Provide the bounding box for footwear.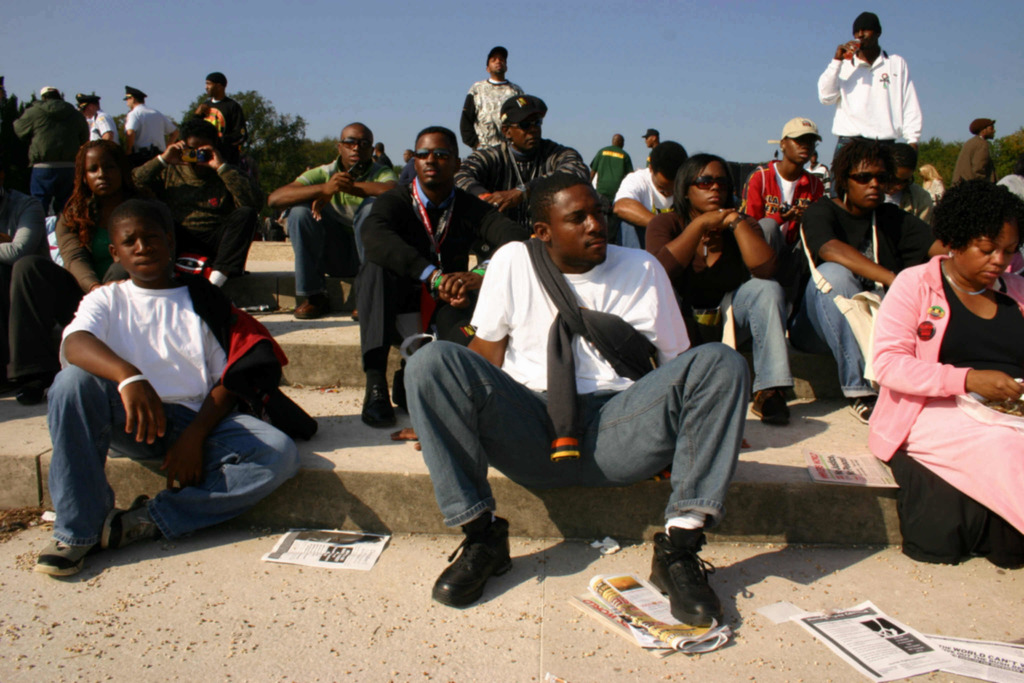
select_region(296, 293, 324, 318).
